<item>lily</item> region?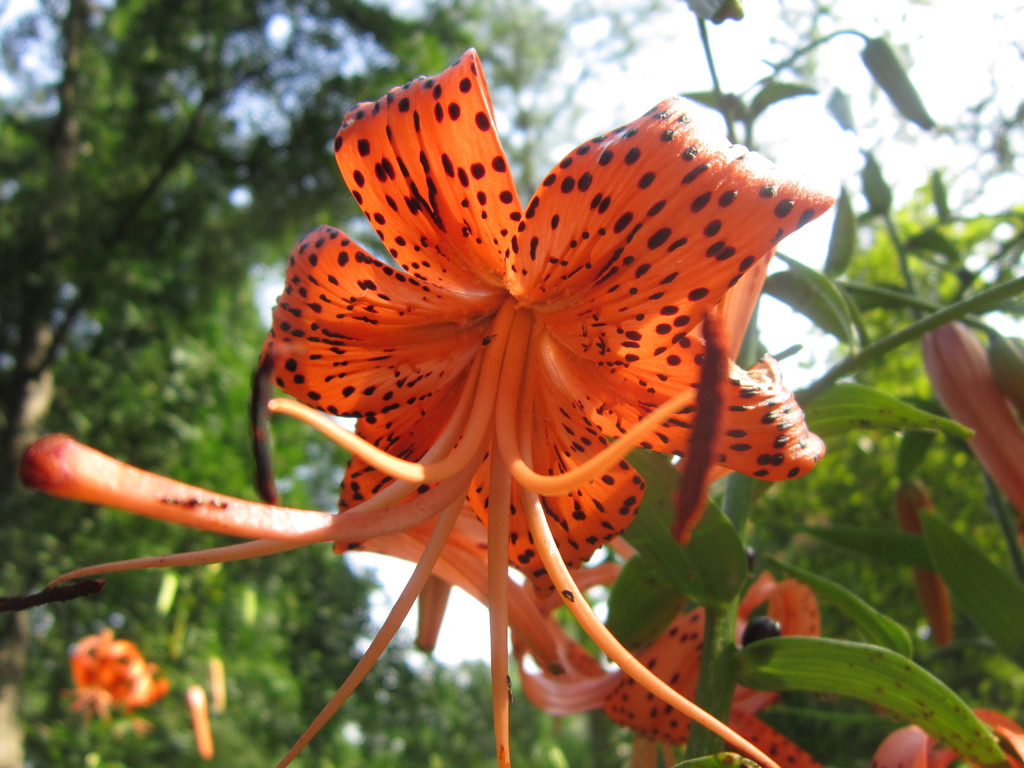
box(65, 628, 170, 716)
